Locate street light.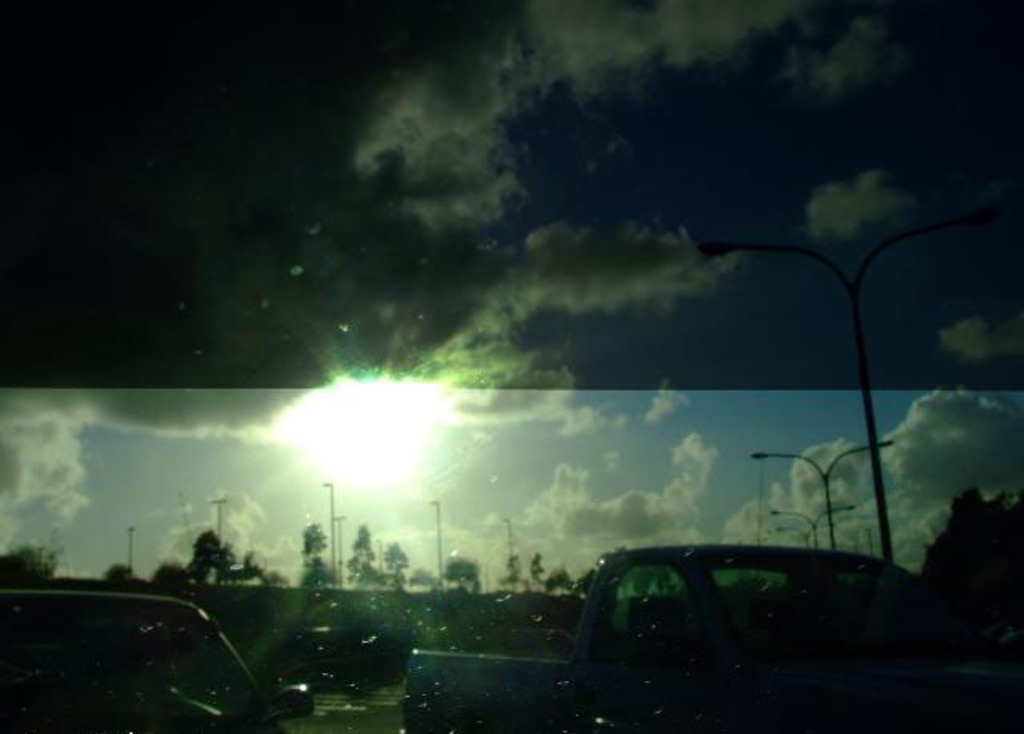
Bounding box: 504,517,514,590.
